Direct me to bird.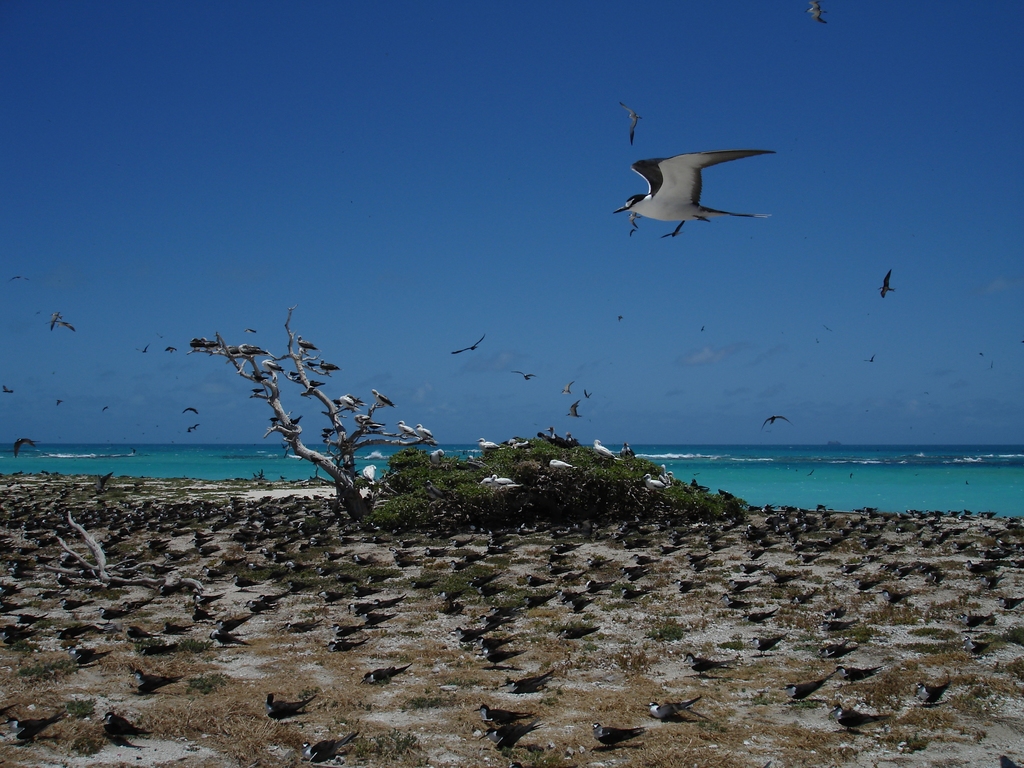
Direction: select_region(644, 693, 716, 723).
